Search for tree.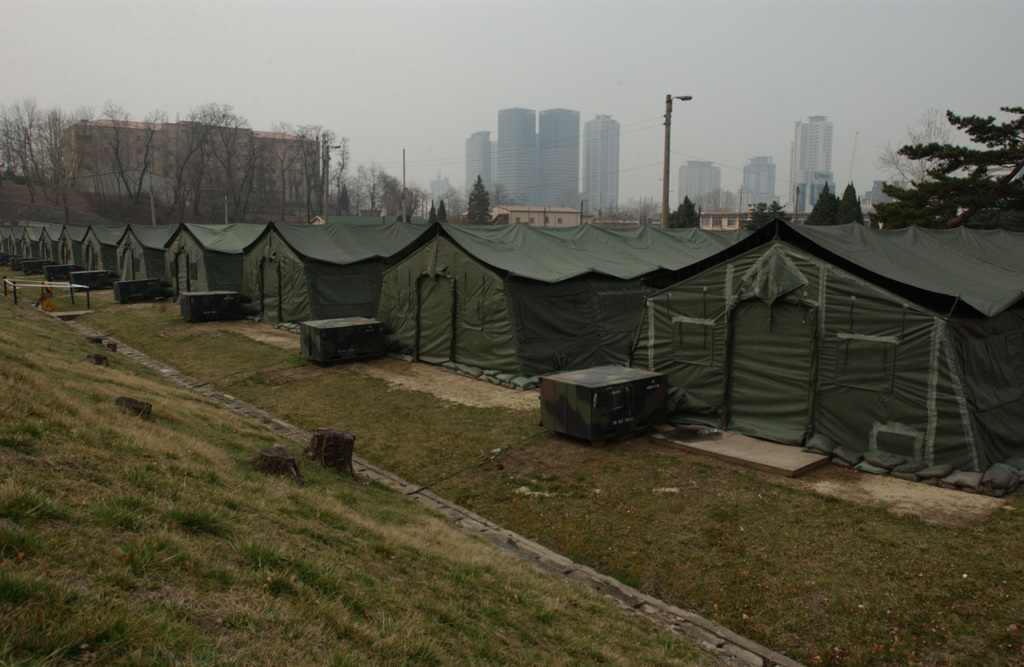
Found at <box>701,182,740,214</box>.
